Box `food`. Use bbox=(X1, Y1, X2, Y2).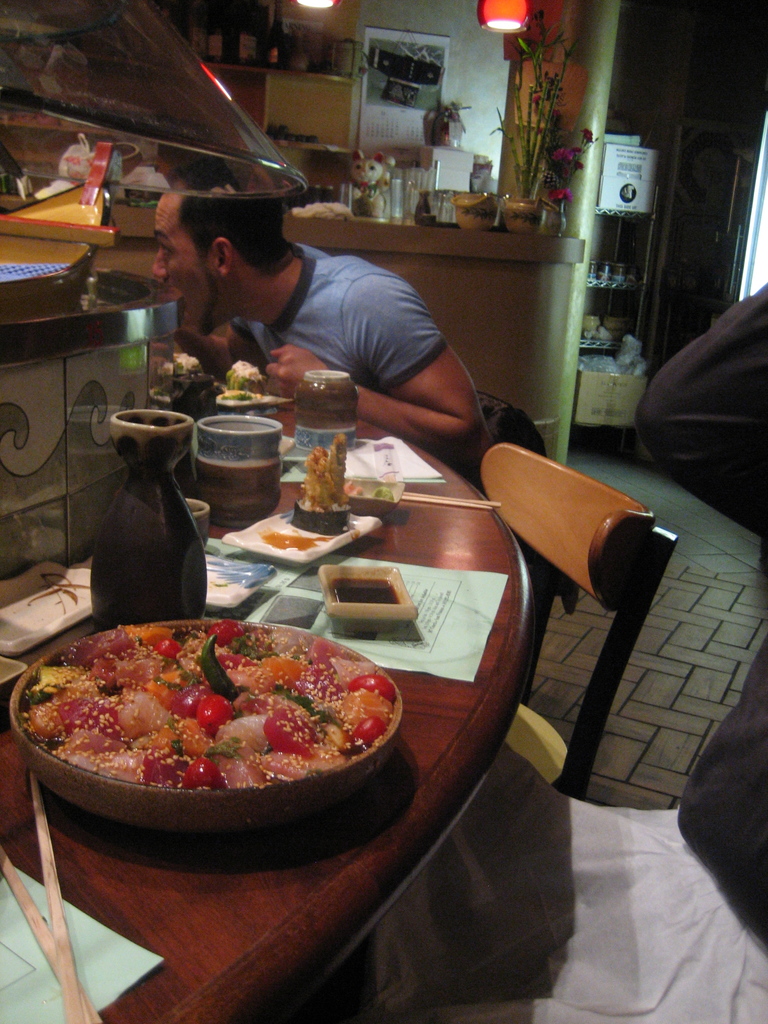
bbox=(332, 575, 399, 609).
